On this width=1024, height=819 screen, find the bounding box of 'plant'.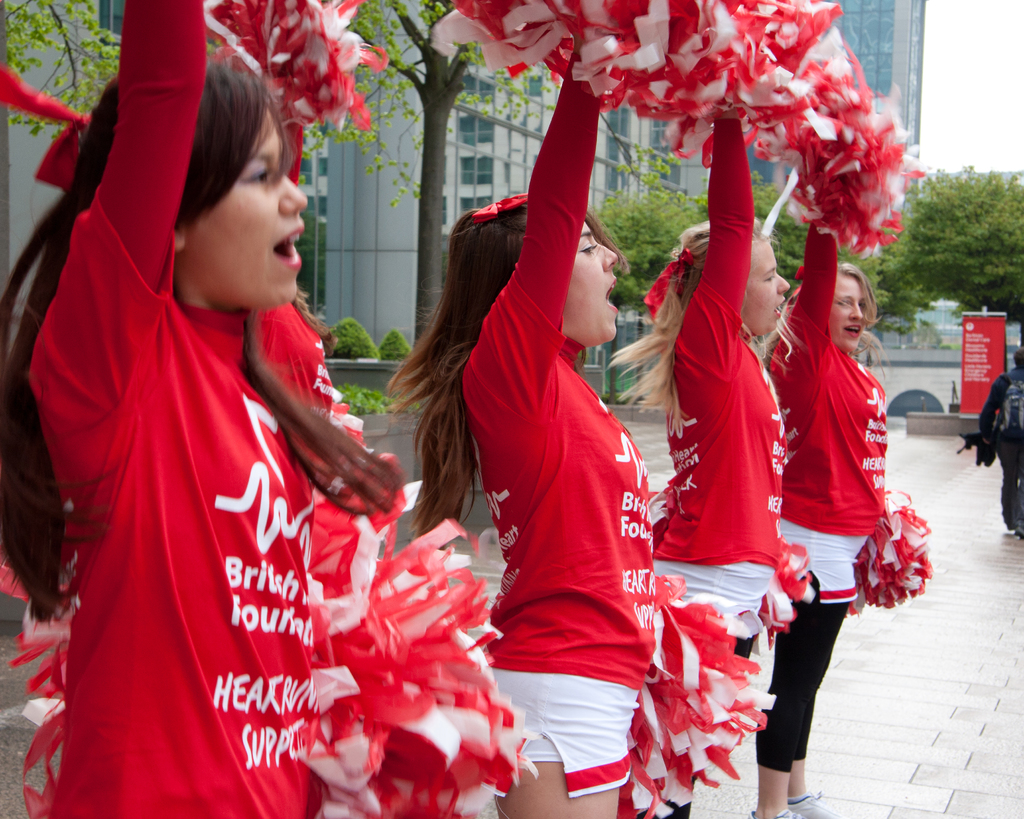
Bounding box: (893, 302, 965, 358).
